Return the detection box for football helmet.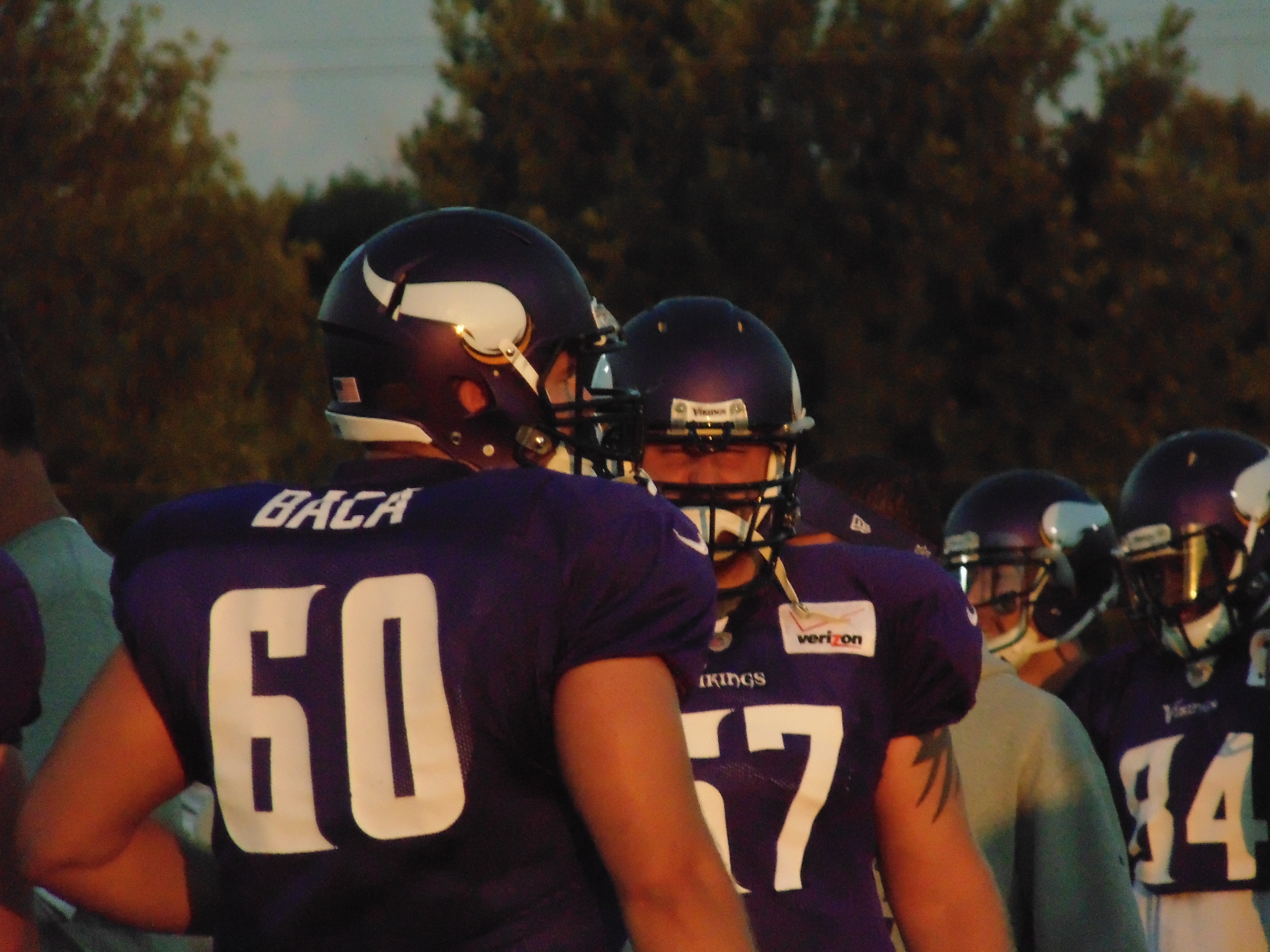
locate(76, 50, 150, 113).
